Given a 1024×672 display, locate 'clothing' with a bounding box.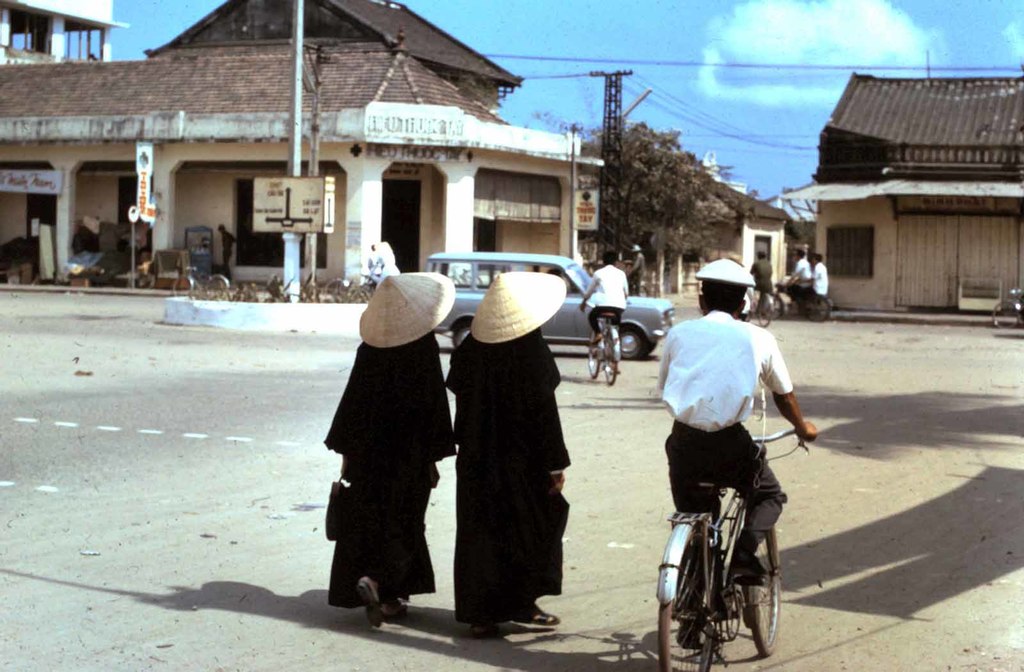
Located: x1=442, y1=327, x2=570, y2=627.
